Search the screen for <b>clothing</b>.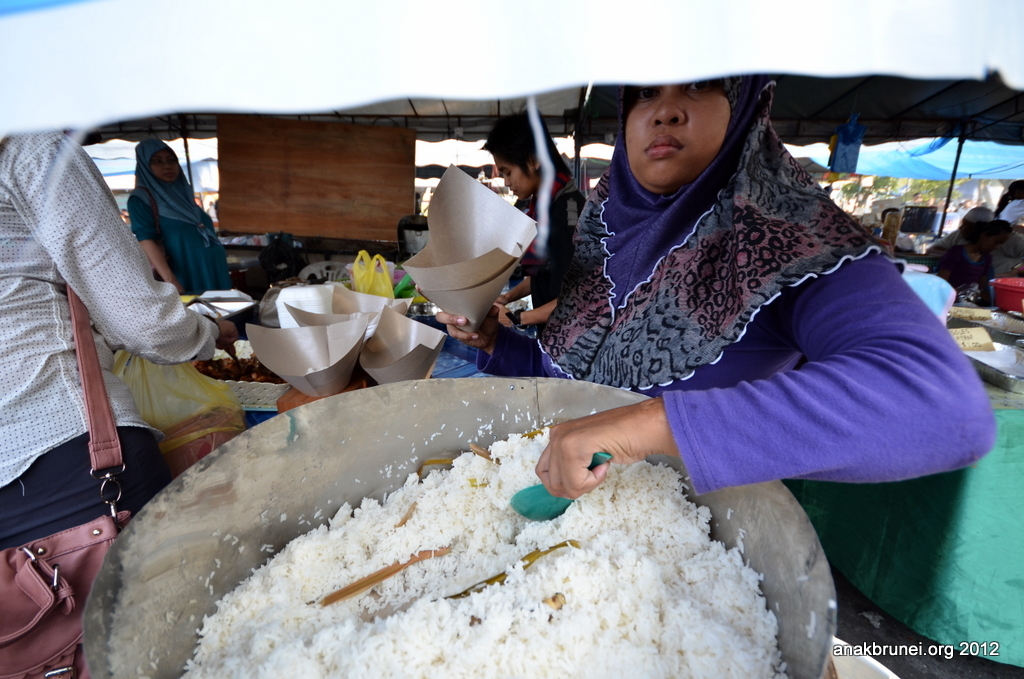
Found at <bbox>1001, 192, 1023, 244</bbox>.
